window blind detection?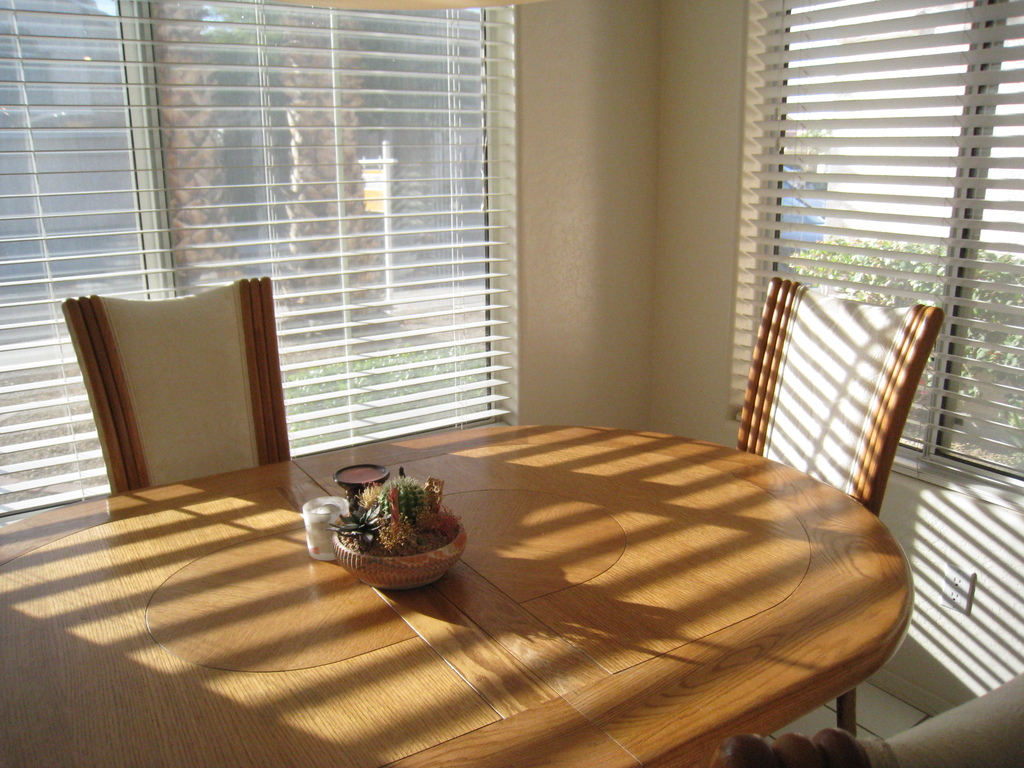
0:0:516:531
